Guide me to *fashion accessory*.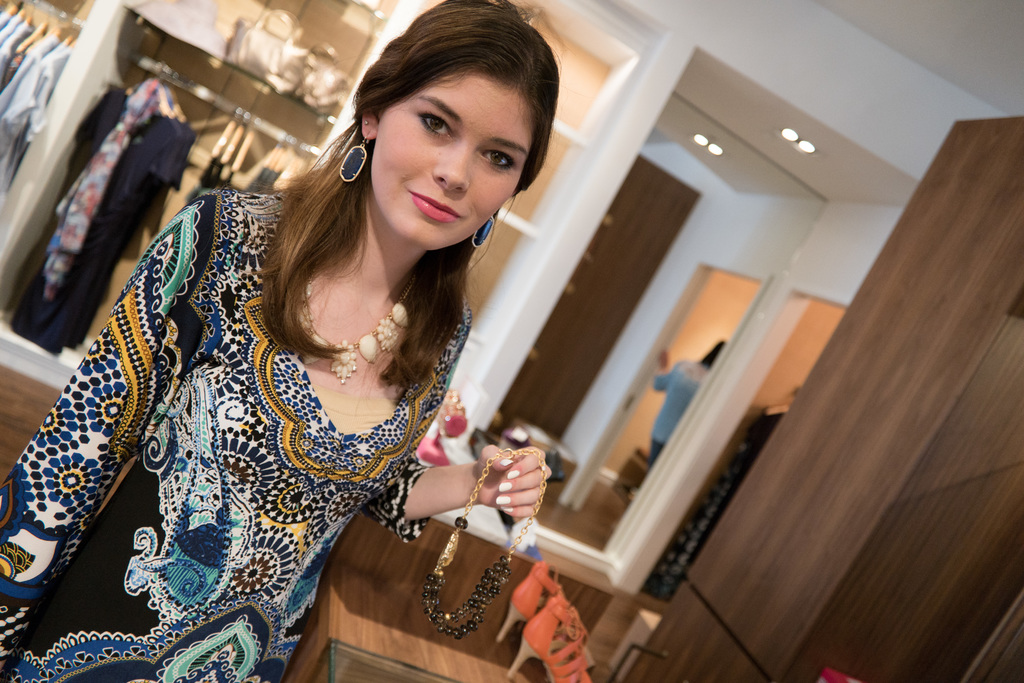
Guidance: 506:468:519:479.
